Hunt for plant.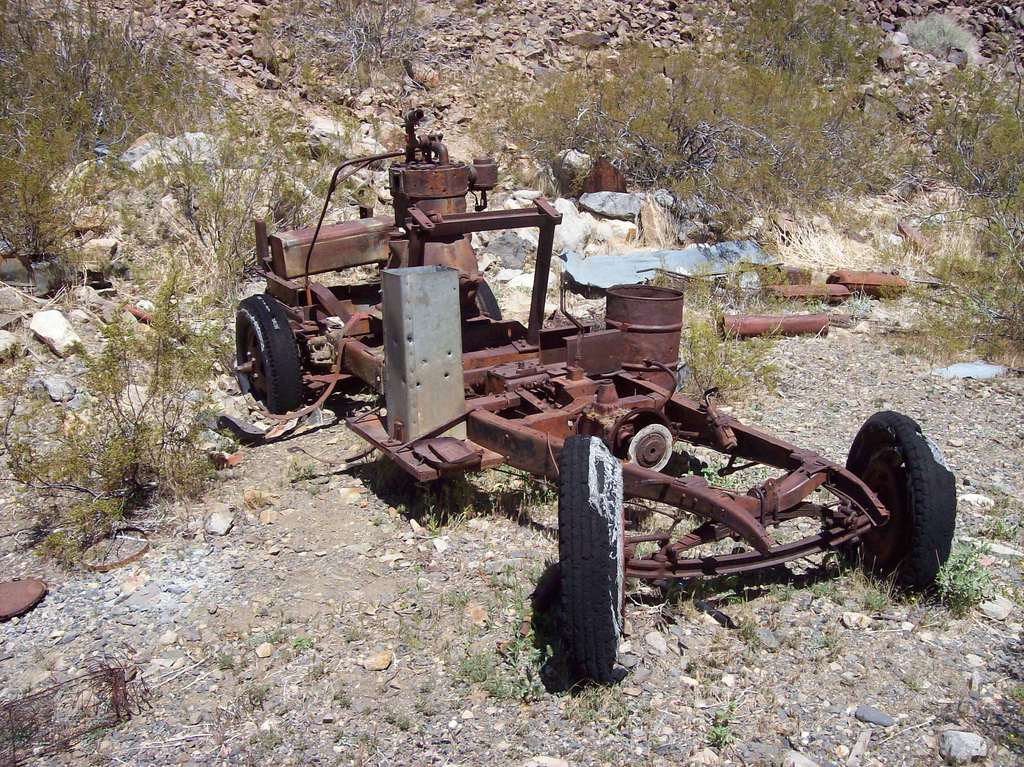
Hunted down at 356 732 375 743.
